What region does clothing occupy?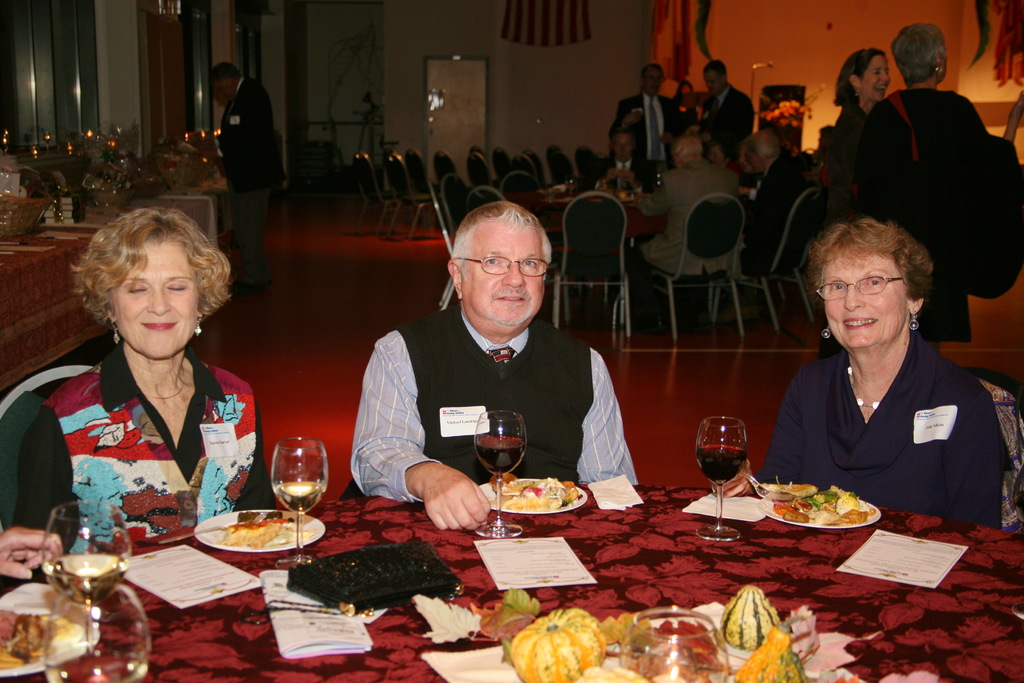
box=[13, 340, 277, 582].
